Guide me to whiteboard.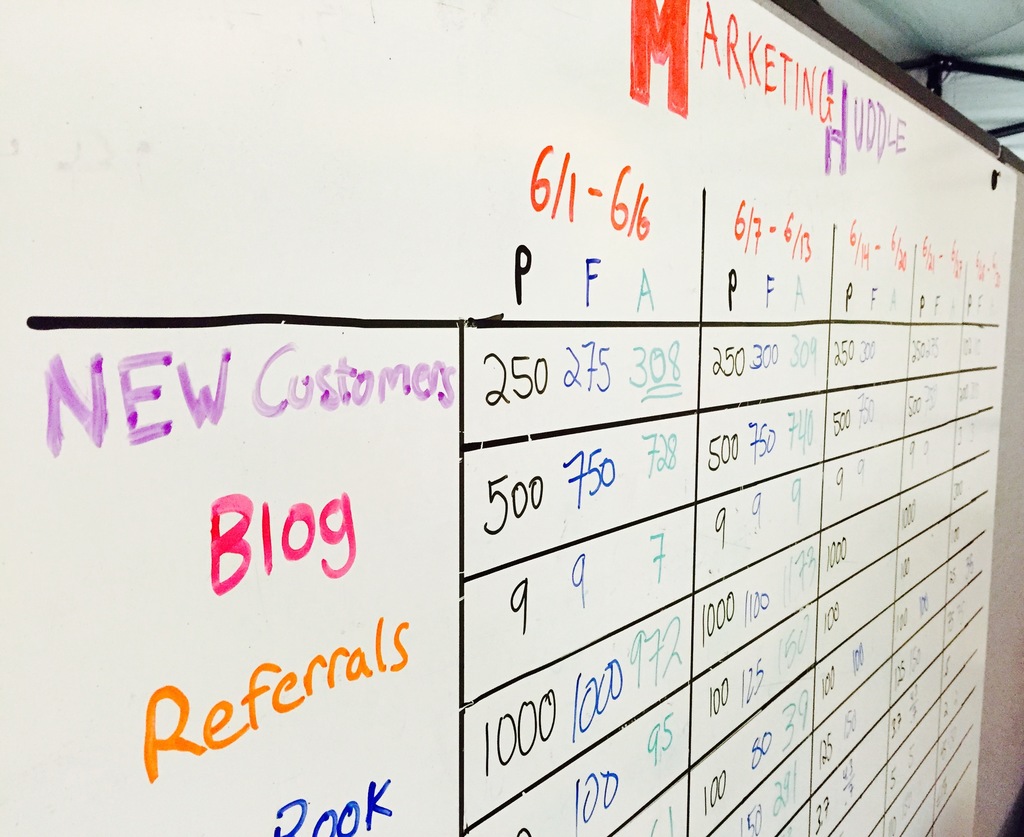
Guidance: l=0, t=0, r=1023, b=836.
